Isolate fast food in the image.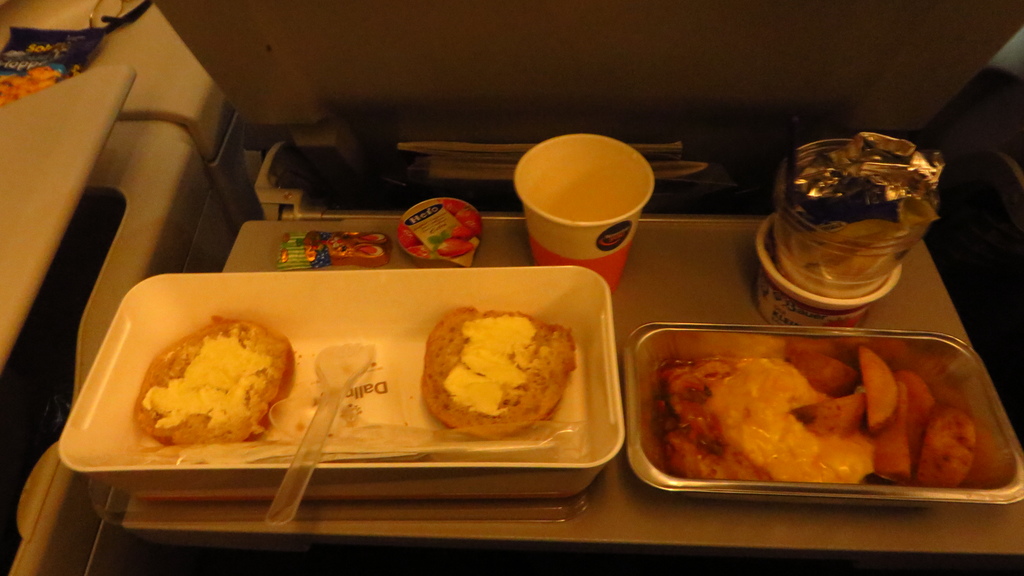
Isolated region: [x1=417, y1=309, x2=575, y2=440].
